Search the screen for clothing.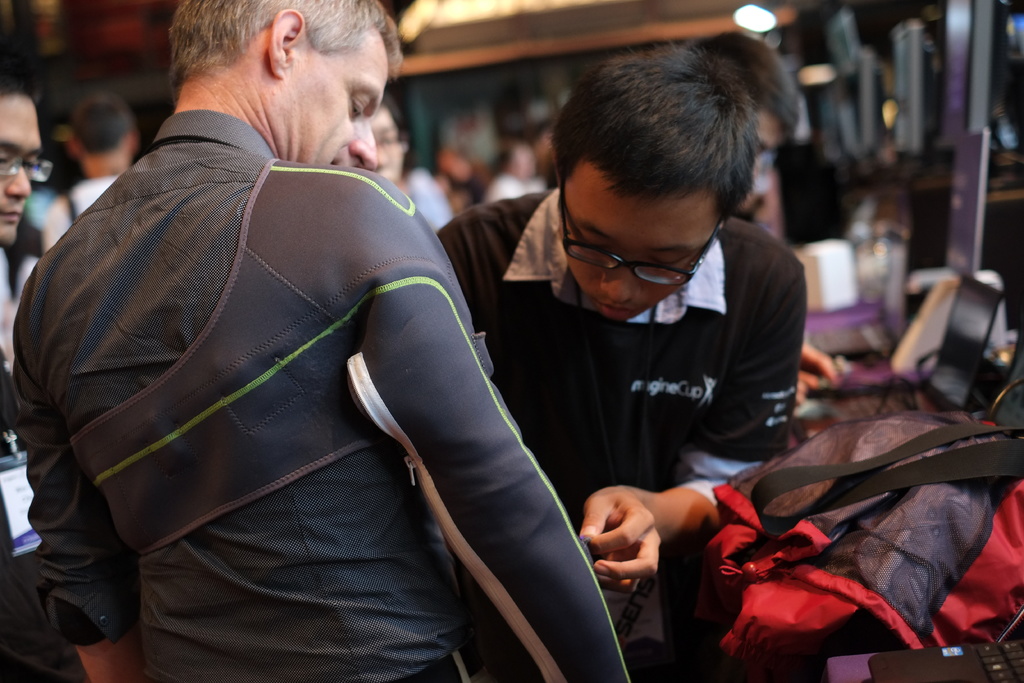
Found at select_region(2, 205, 42, 299).
